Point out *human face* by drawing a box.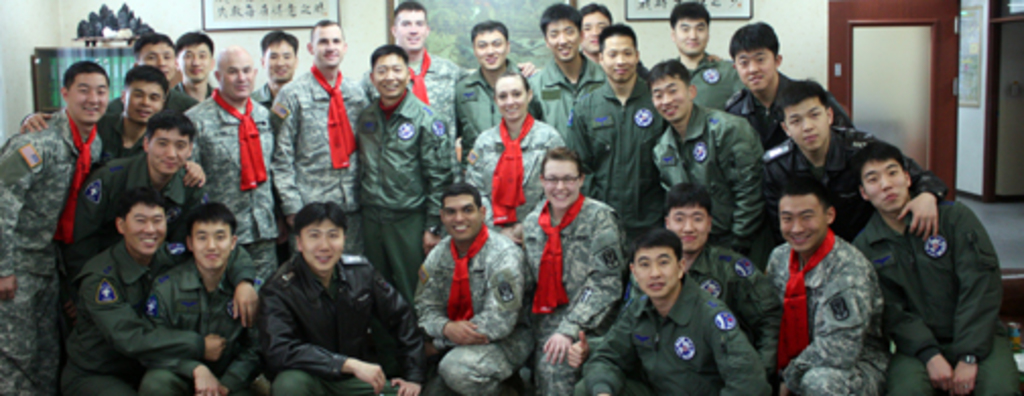
<region>215, 57, 254, 104</region>.
